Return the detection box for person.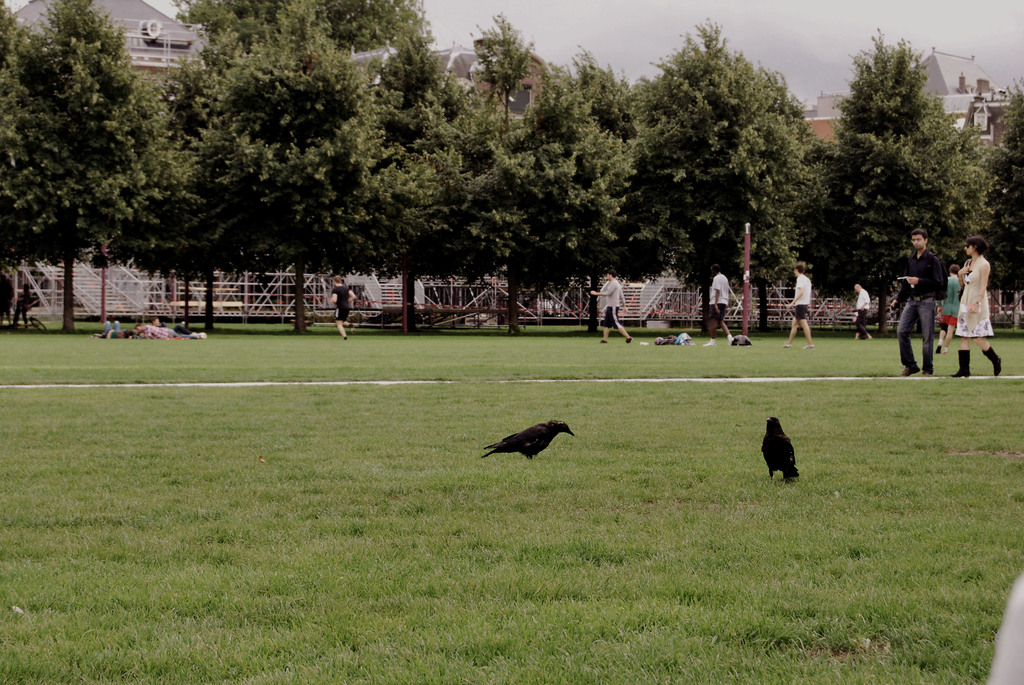
left=104, top=316, right=120, bottom=340.
